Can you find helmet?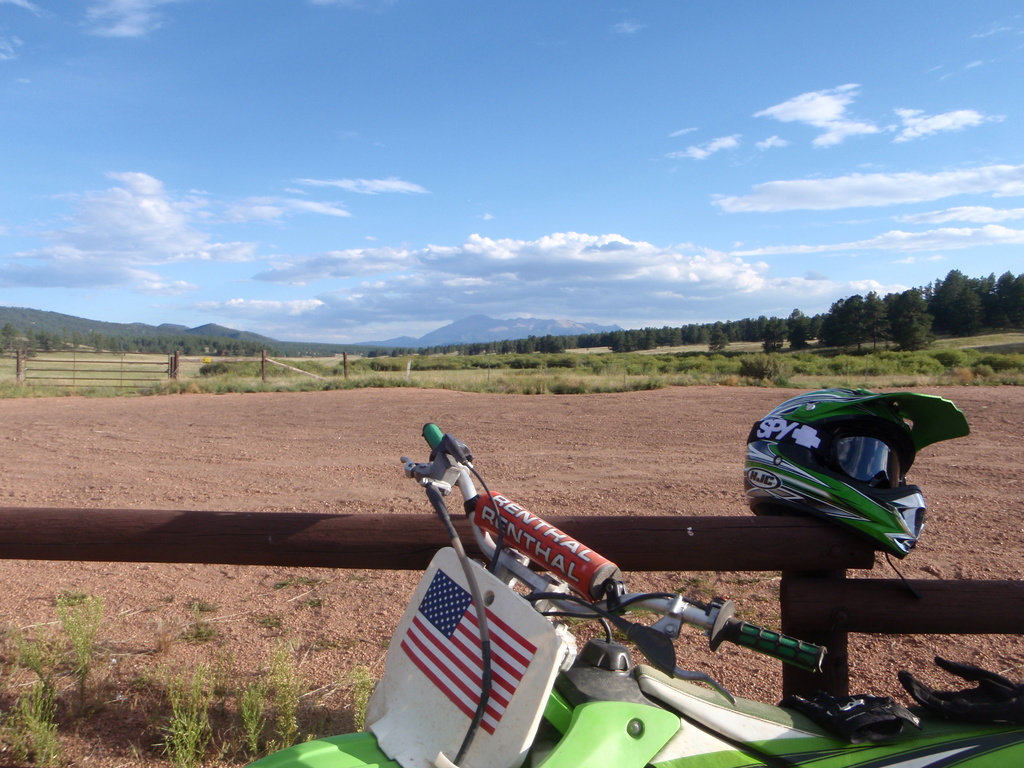
Yes, bounding box: {"x1": 746, "y1": 384, "x2": 983, "y2": 564}.
